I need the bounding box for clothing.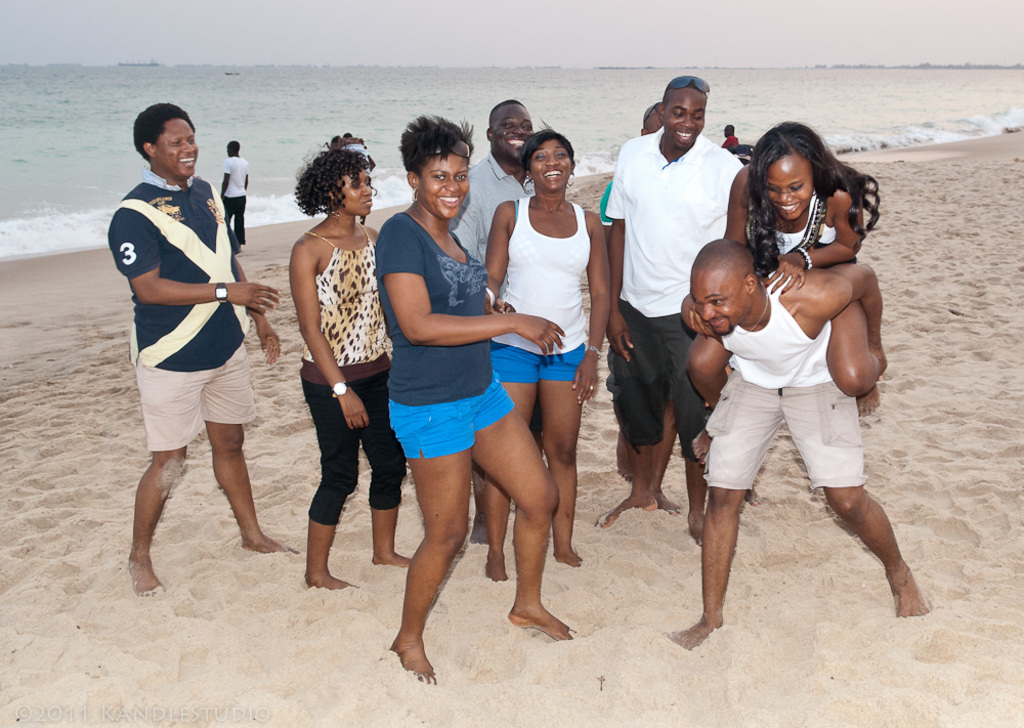
Here it is: [left=301, top=228, right=391, bottom=375].
